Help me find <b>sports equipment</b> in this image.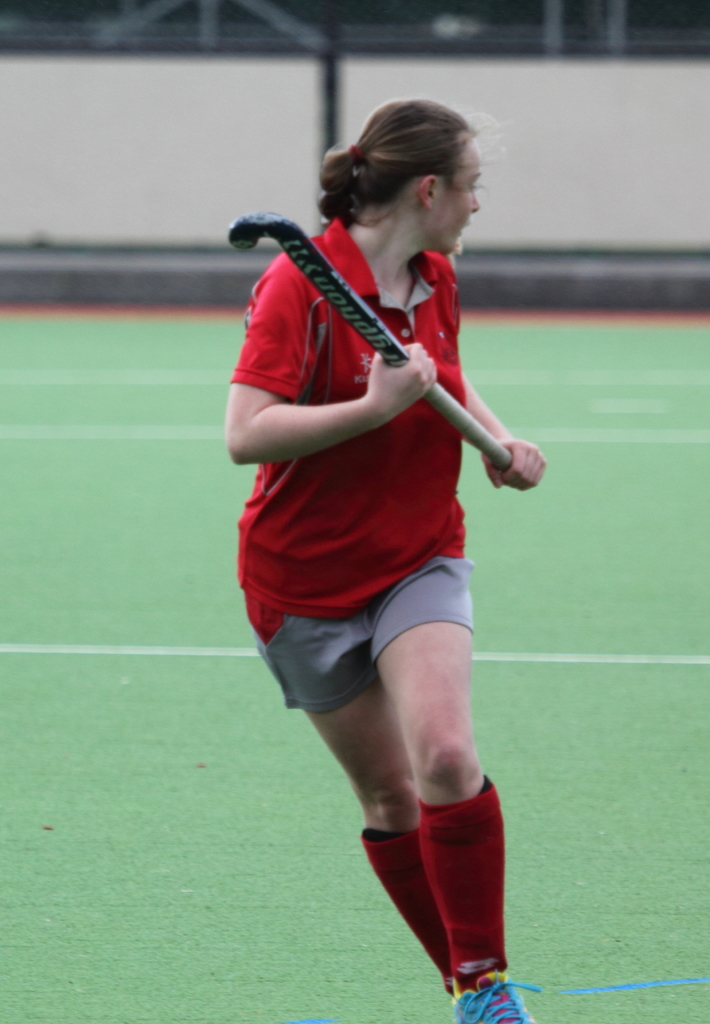
Found it: locate(229, 212, 519, 472).
